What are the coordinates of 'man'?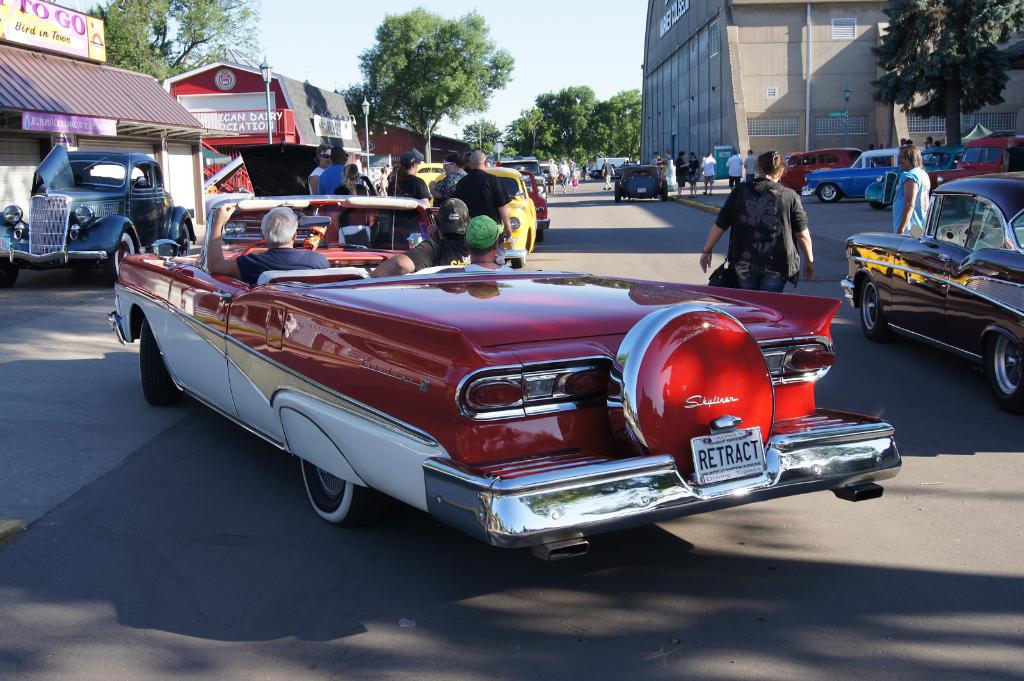
<box>205,199,329,285</box>.
